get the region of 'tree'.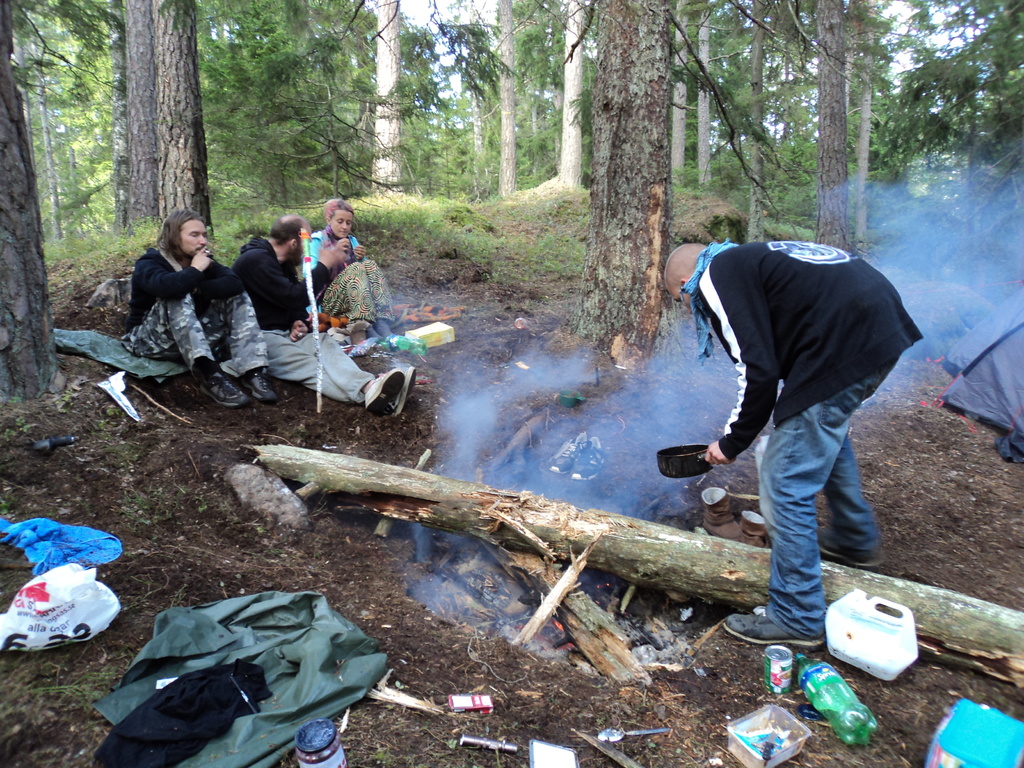
bbox=[743, 0, 767, 238].
